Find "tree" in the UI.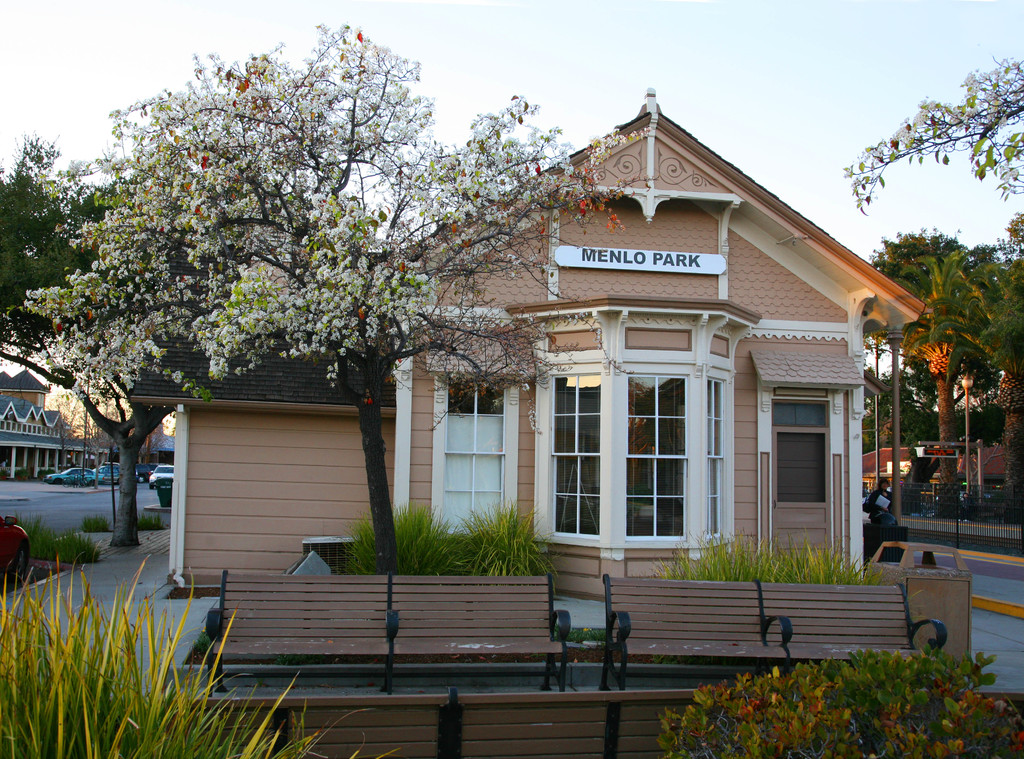
UI element at crop(867, 227, 976, 521).
